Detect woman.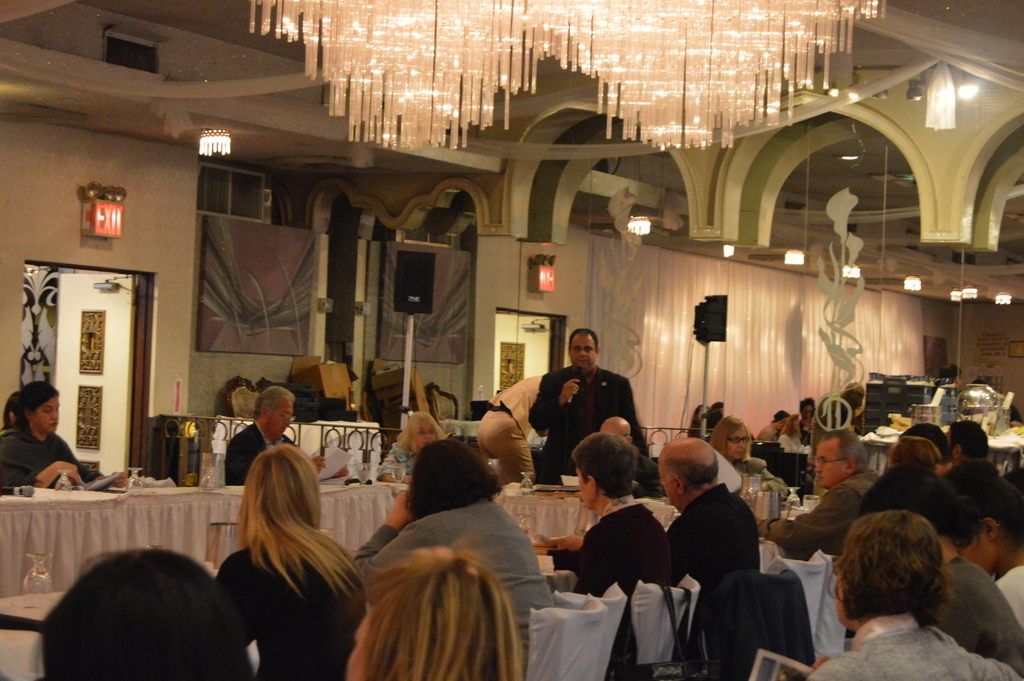
Detected at {"x1": 213, "y1": 439, "x2": 381, "y2": 680}.
